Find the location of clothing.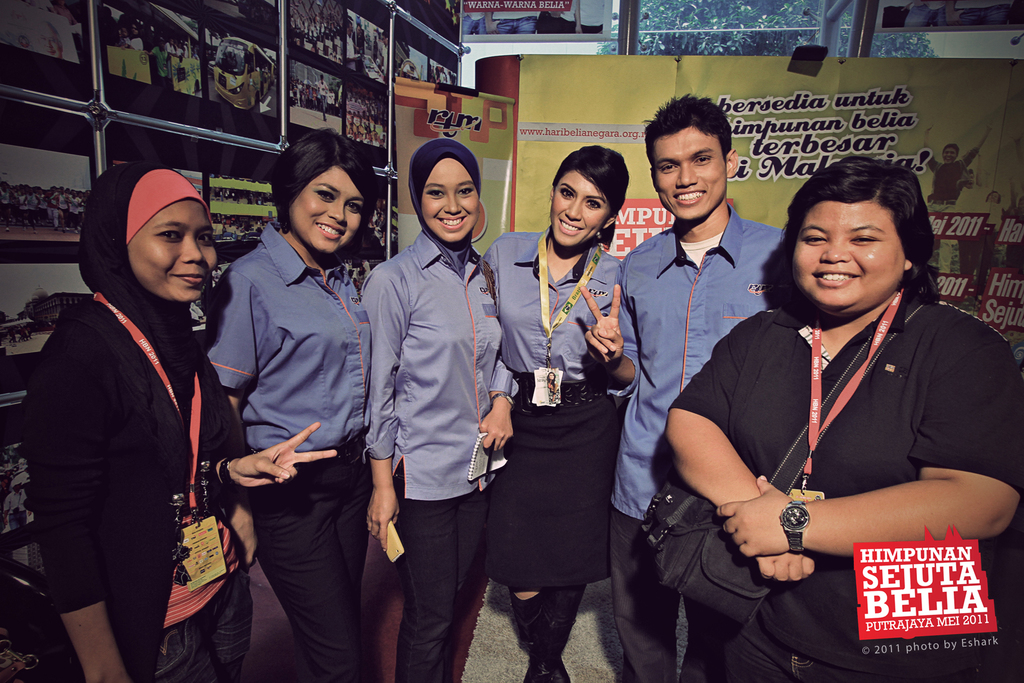
Location: box(481, 236, 616, 585).
